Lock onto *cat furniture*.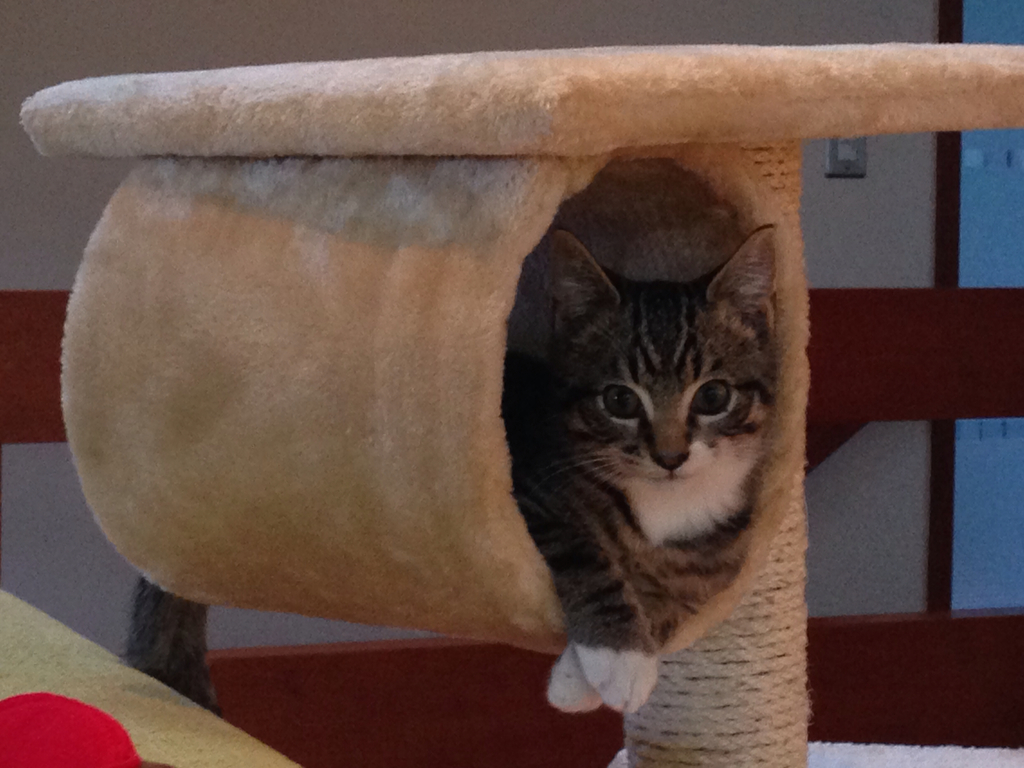
Locked: [0, 43, 1020, 767].
